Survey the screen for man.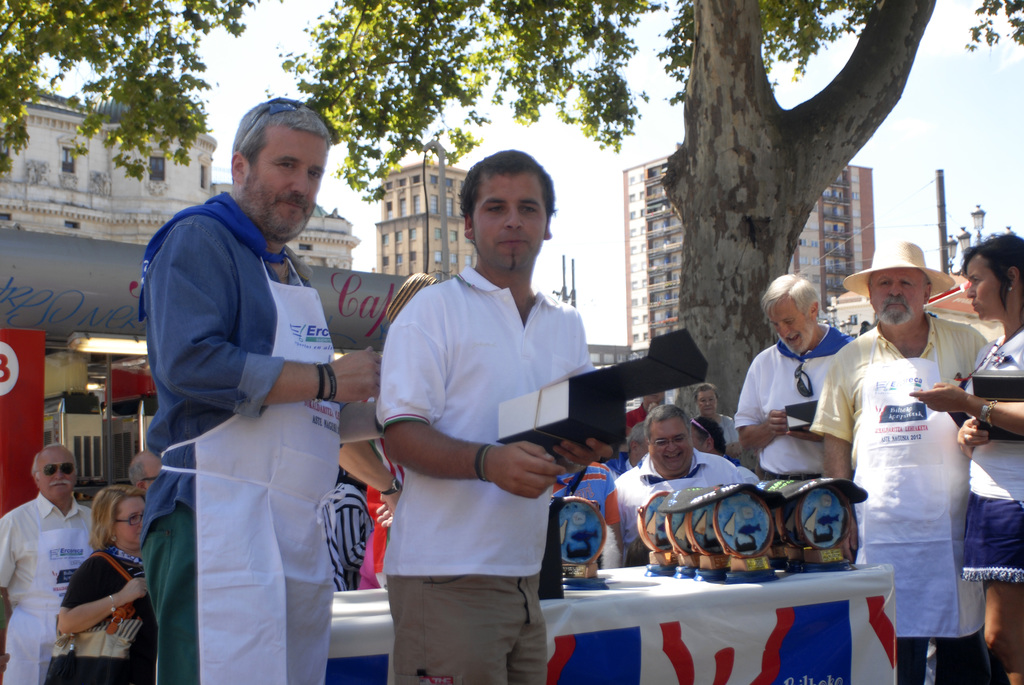
Survey found: Rect(614, 405, 739, 567).
